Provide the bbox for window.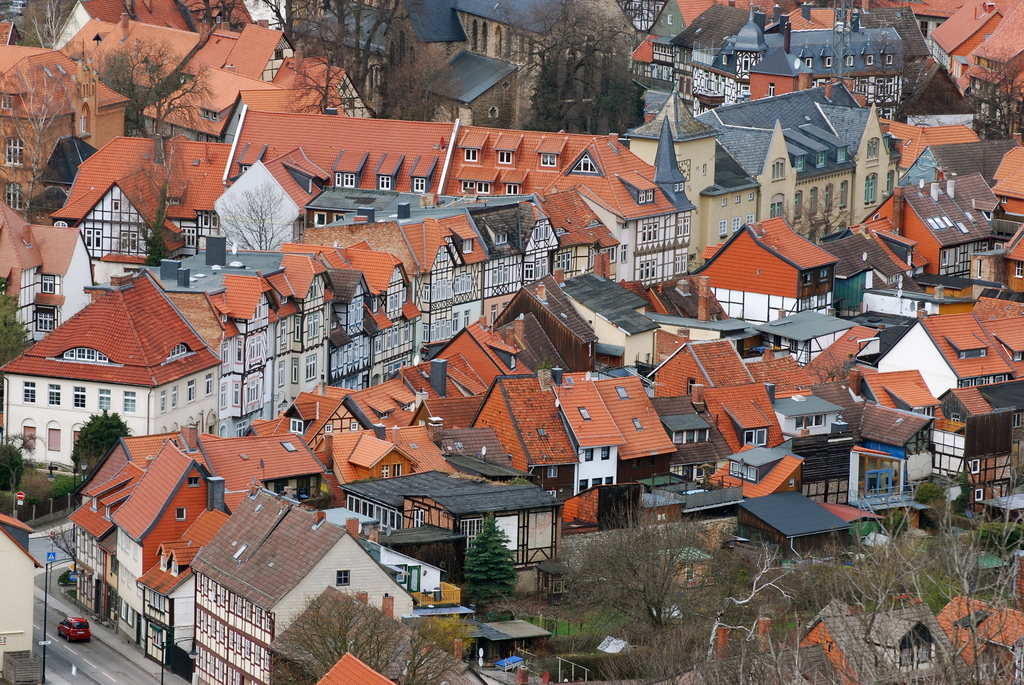
<bbox>149, 122, 157, 134</bbox>.
